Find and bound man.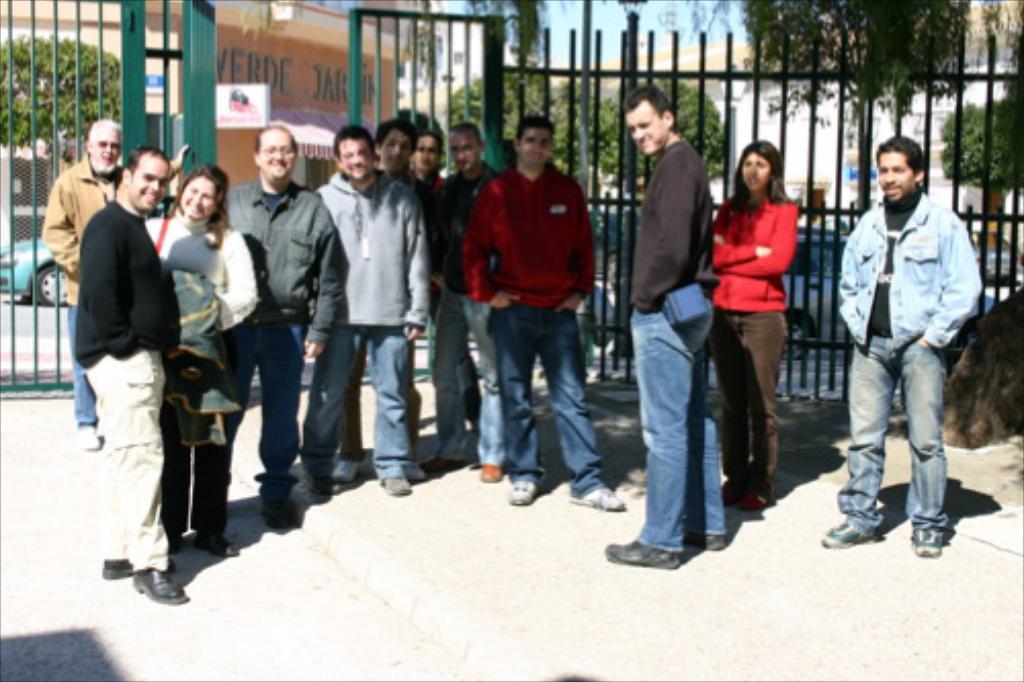
Bound: left=221, top=121, right=344, bottom=526.
